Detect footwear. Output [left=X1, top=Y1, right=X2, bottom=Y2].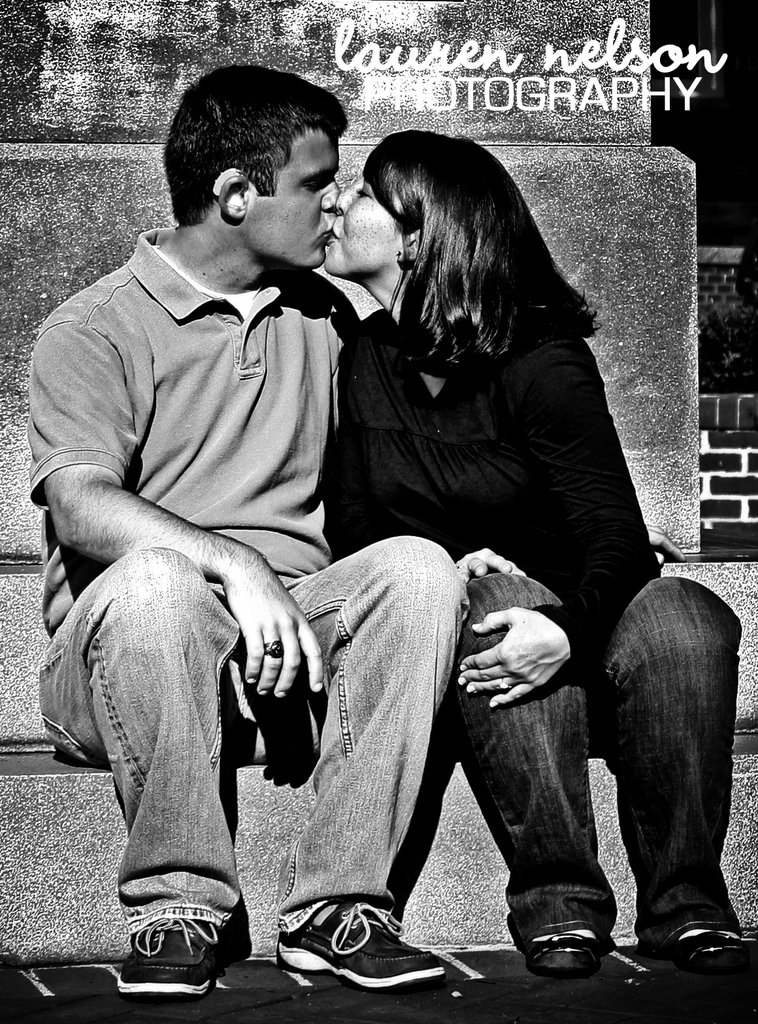
[left=524, top=932, right=621, bottom=976].
